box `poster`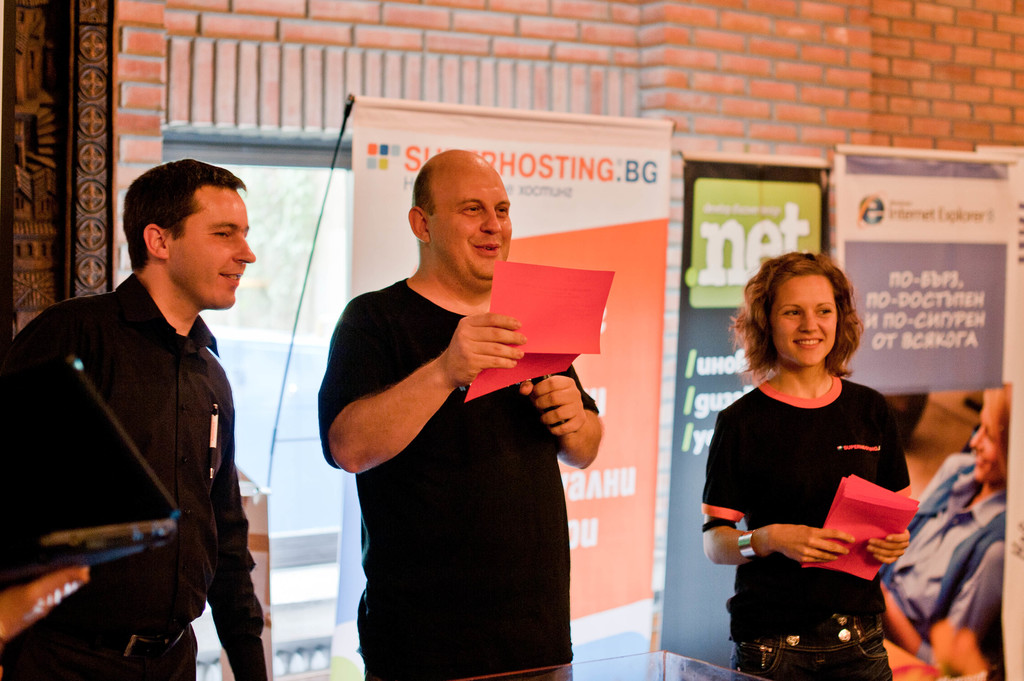
<bbox>662, 158, 833, 671</bbox>
